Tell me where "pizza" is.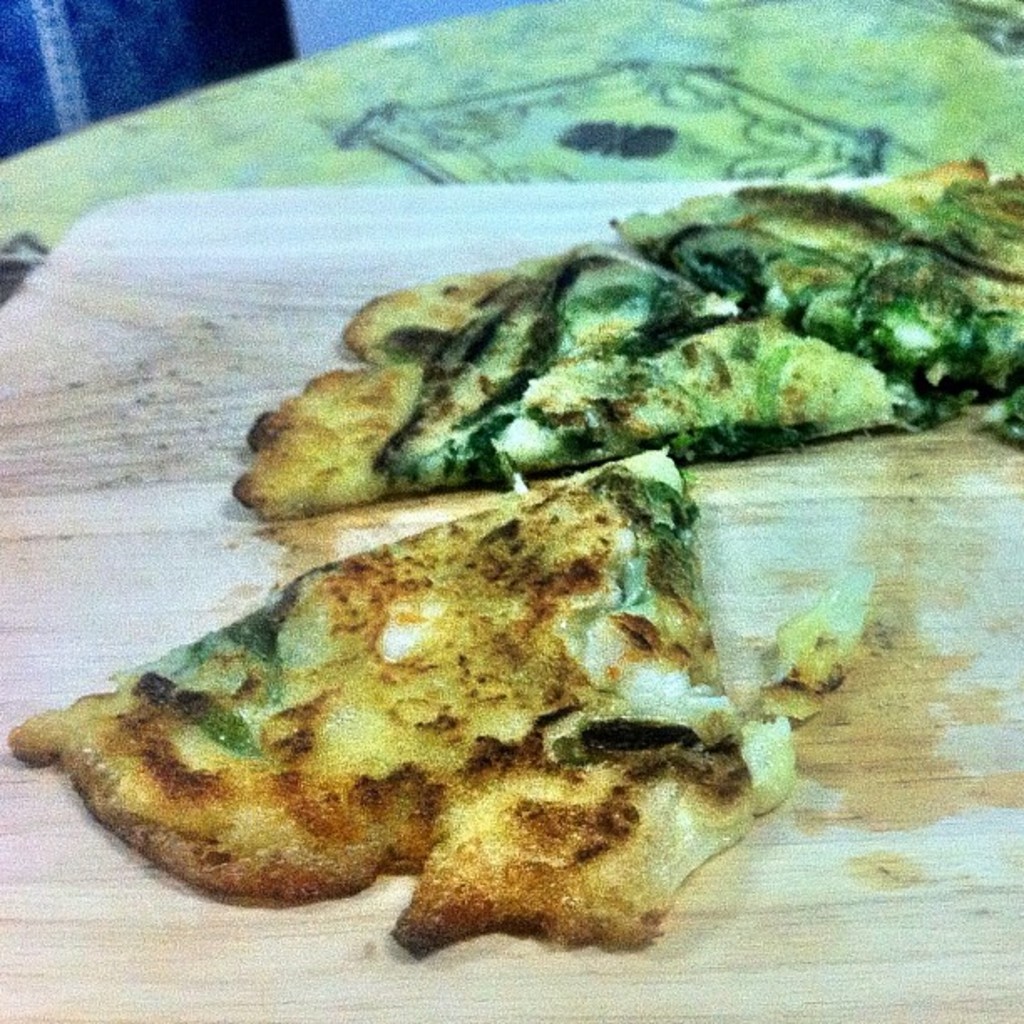
"pizza" is at [596,161,1022,405].
